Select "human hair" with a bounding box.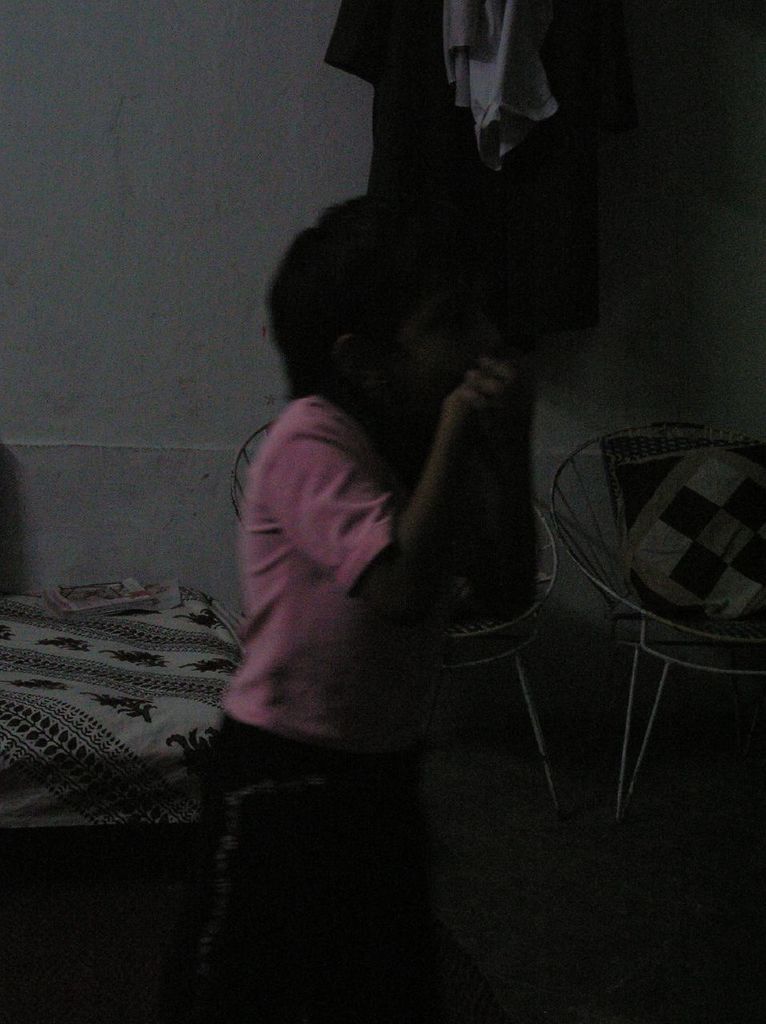
crop(264, 181, 551, 457).
